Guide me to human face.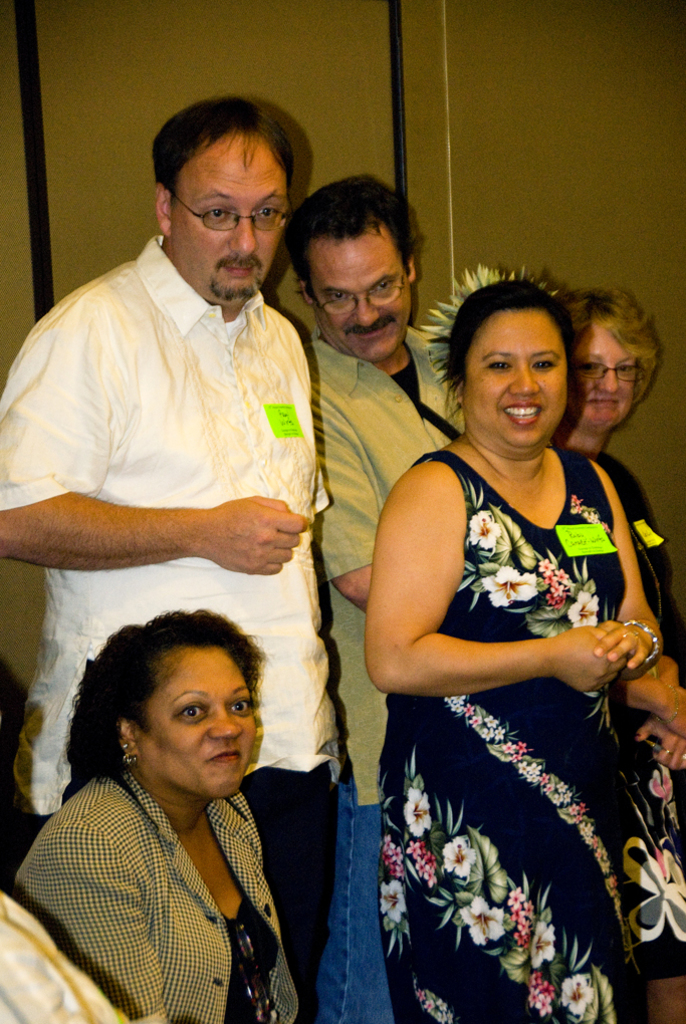
Guidance: <bbox>571, 327, 635, 425</bbox>.
